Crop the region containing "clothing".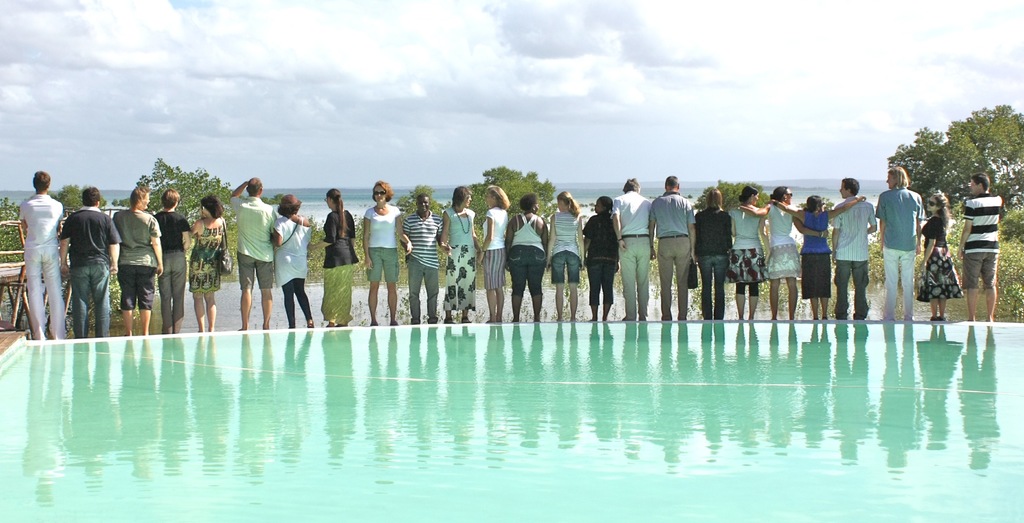
Crop region: l=63, t=212, r=122, b=334.
